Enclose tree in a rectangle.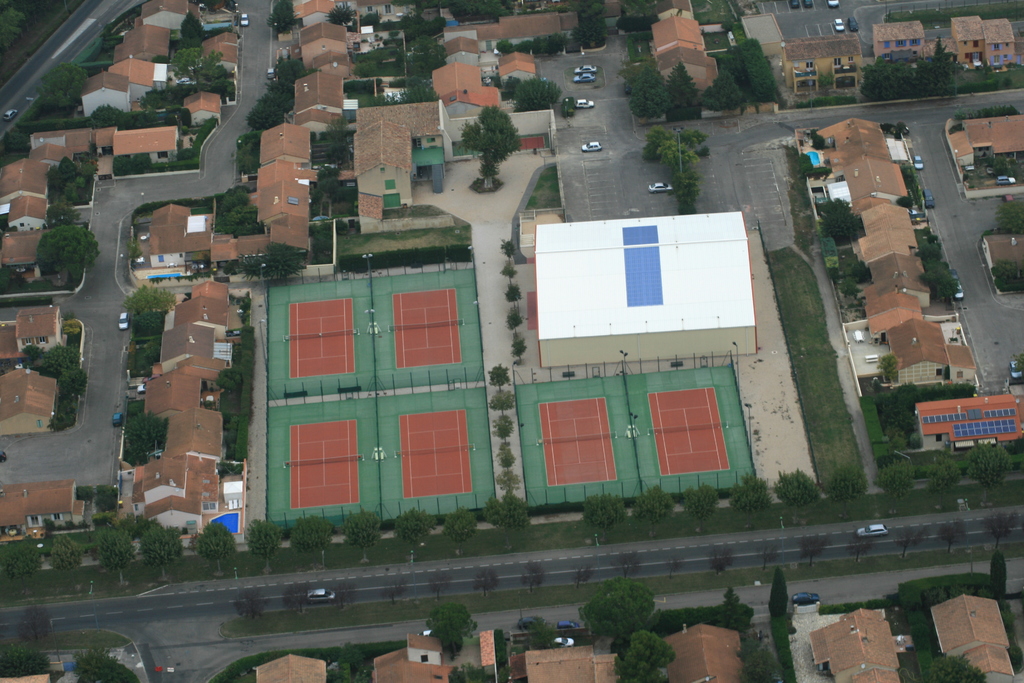
(890,524,929,559).
